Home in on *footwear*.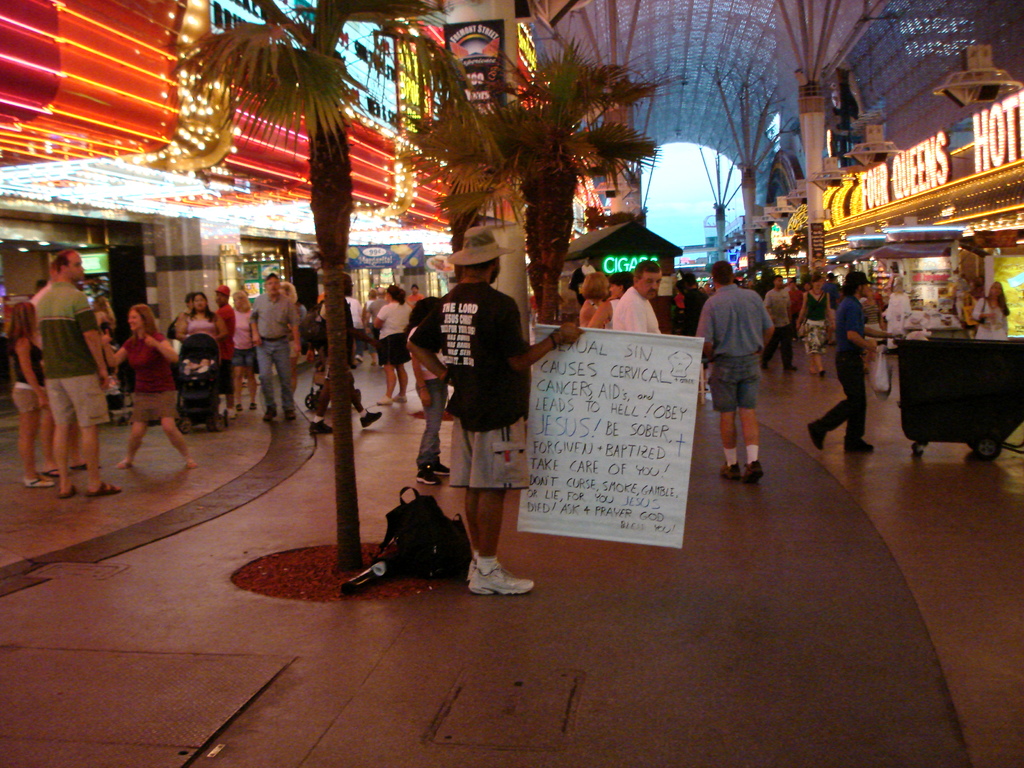
Homed in at detection(236, 402, 241, 412).
